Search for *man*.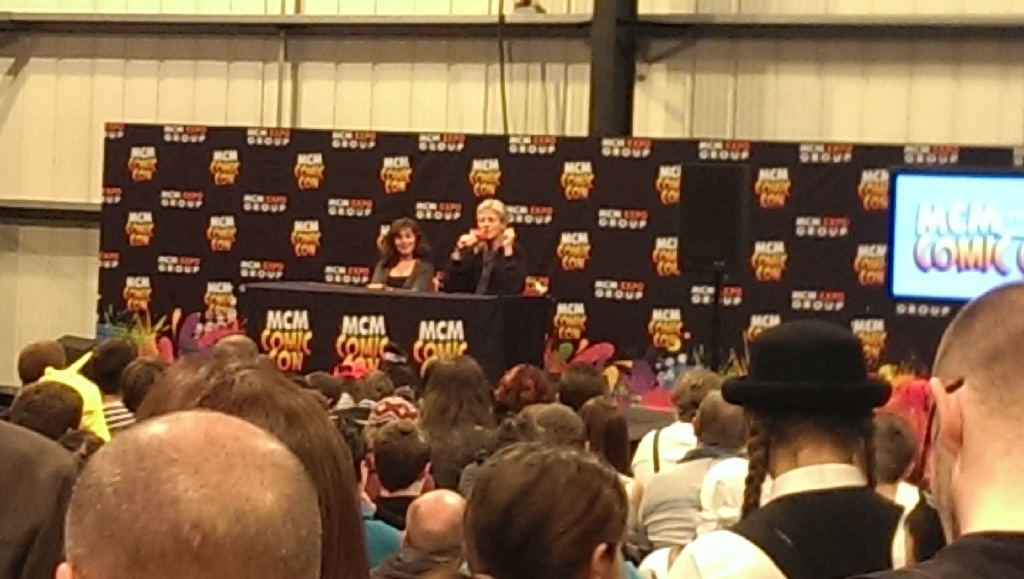
Found at bbox=(856, 281, 1023, 578).
